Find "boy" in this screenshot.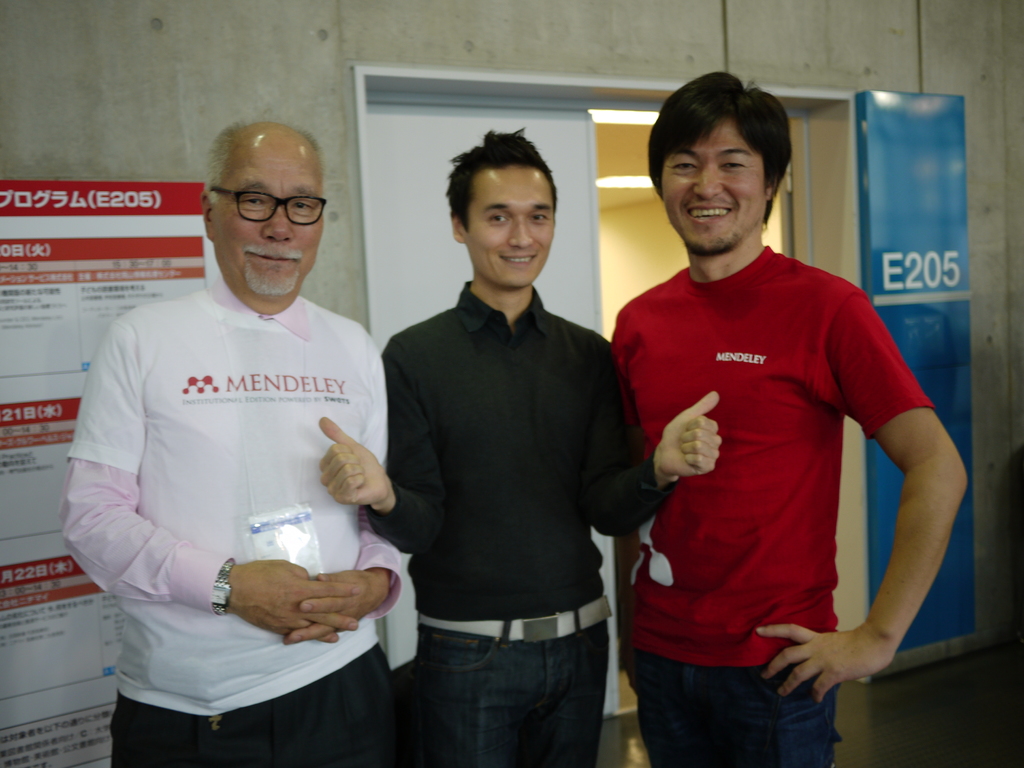
The bounding box for "boy" is (311,122,726,767).
